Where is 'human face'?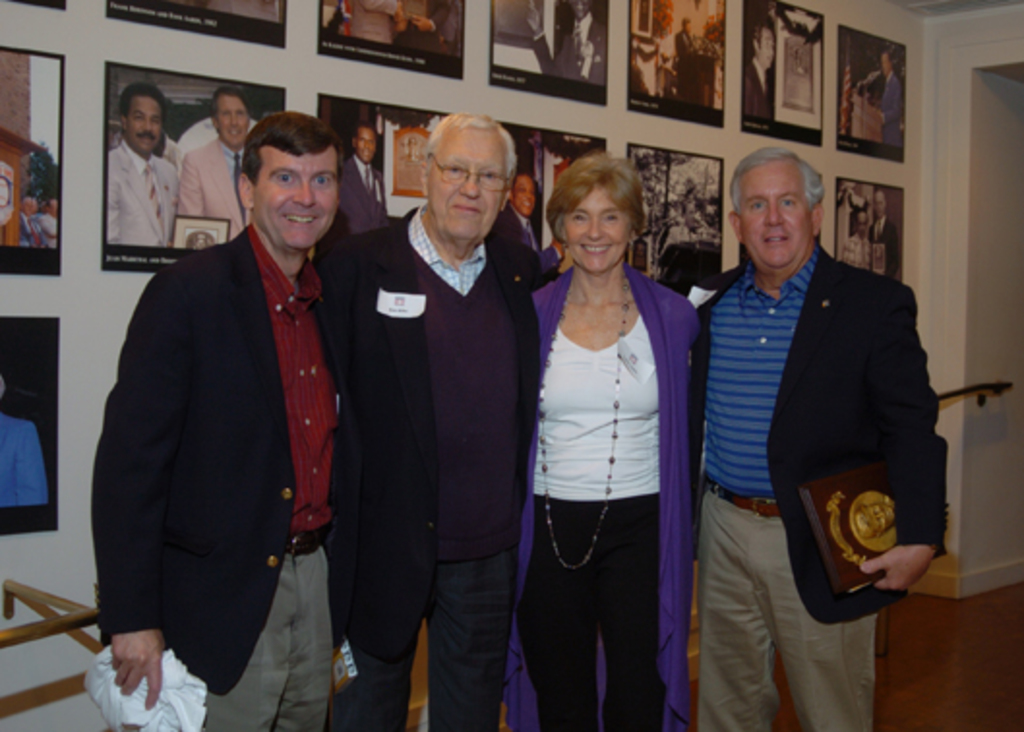
BBox(565, 182, 639, 273).
